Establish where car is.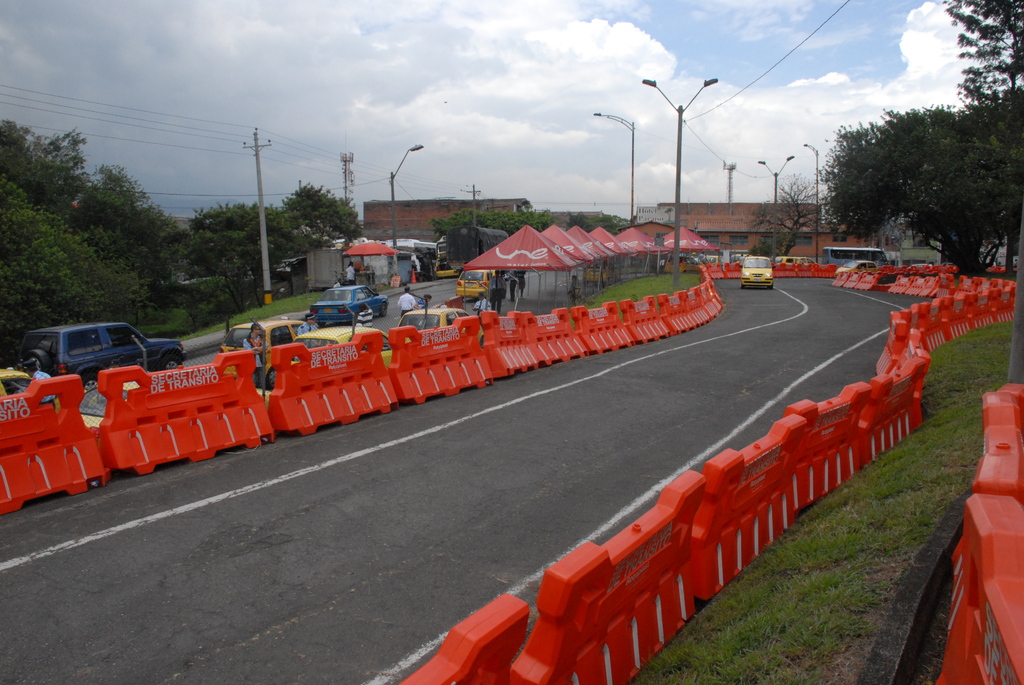
Established at select_region(16, 322, 188, 388).
